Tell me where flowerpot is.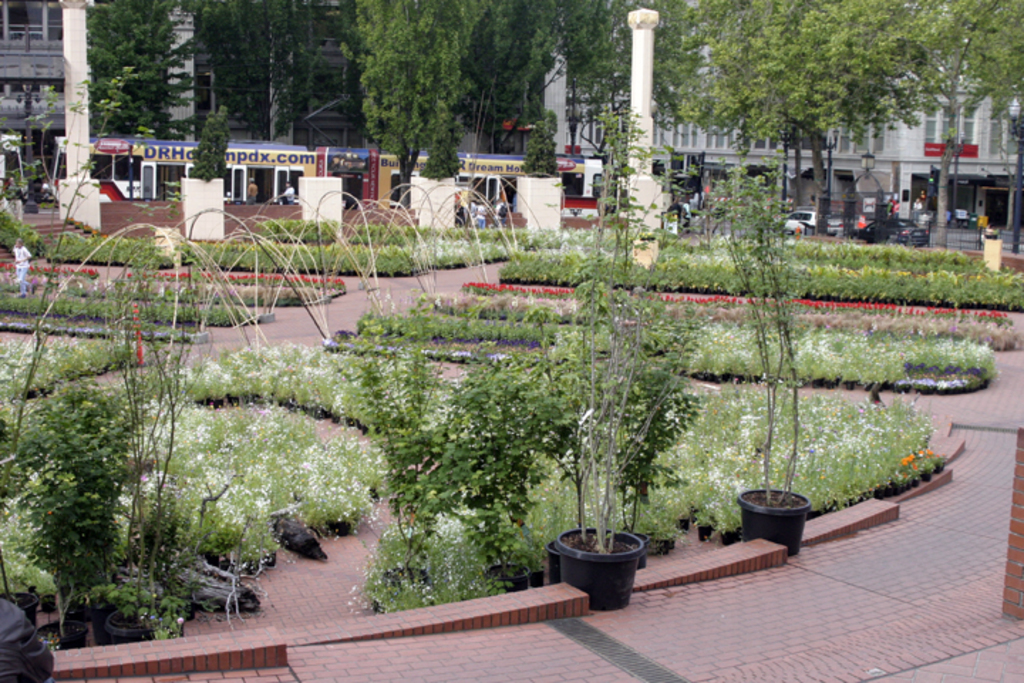
flowerpot is at bbox=[105, 600, 186, 642].
